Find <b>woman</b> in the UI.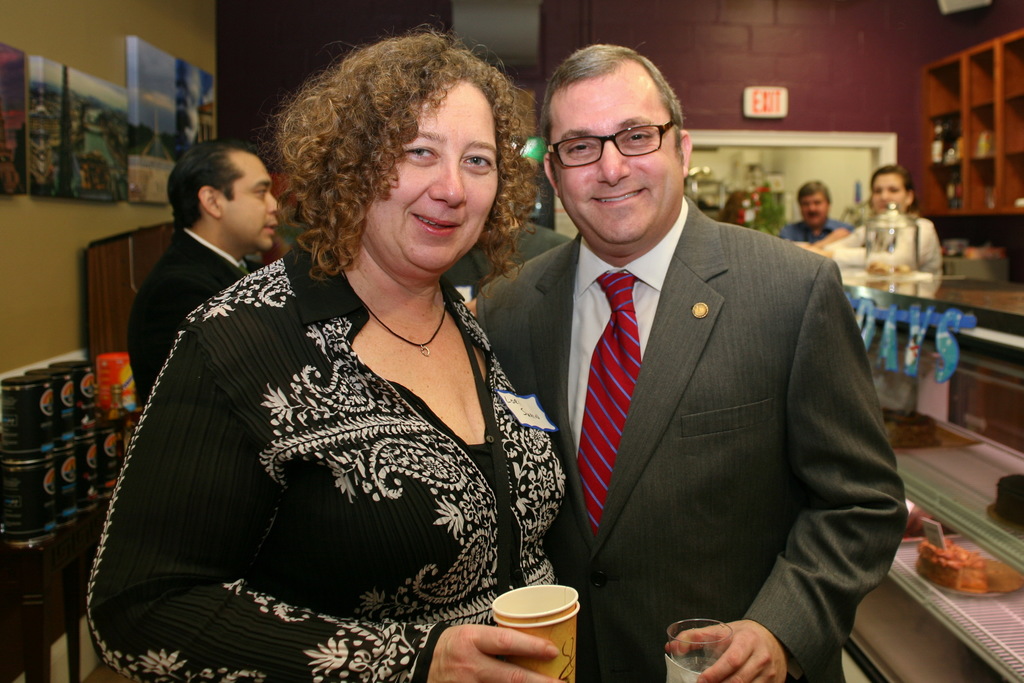
UI element at {"x1": 85, "y1": 21, "x2": 595, "y2": 682}.
